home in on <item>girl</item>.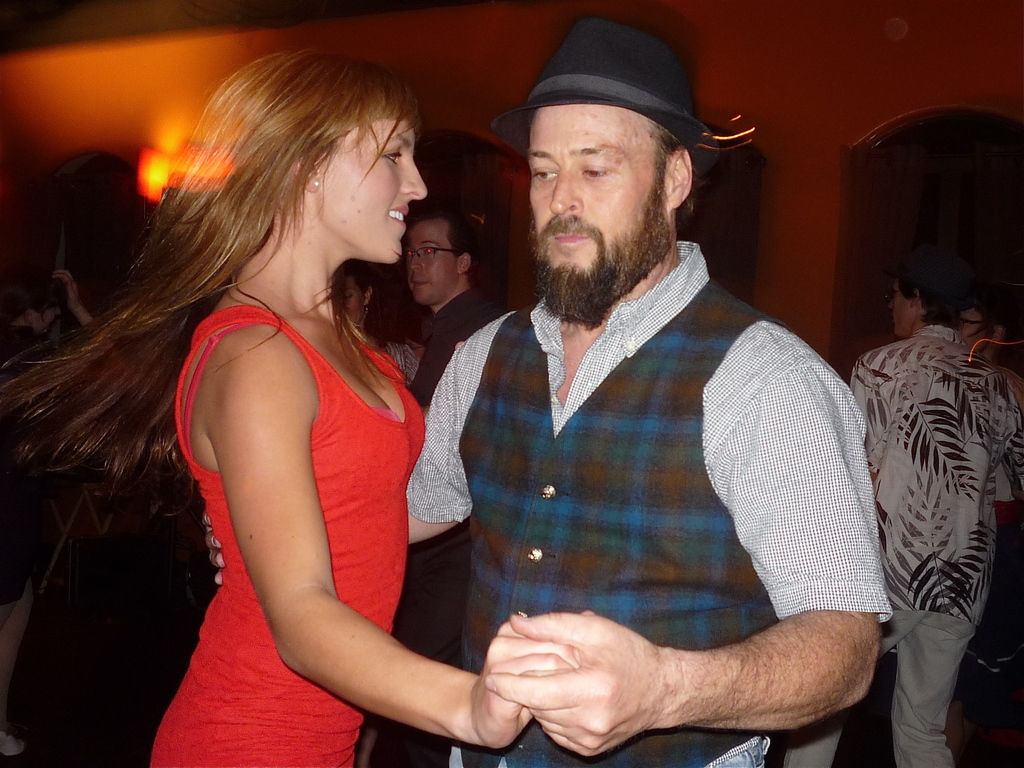
Homed in at (x1=0, y1=44, x2=534, y2=767).
